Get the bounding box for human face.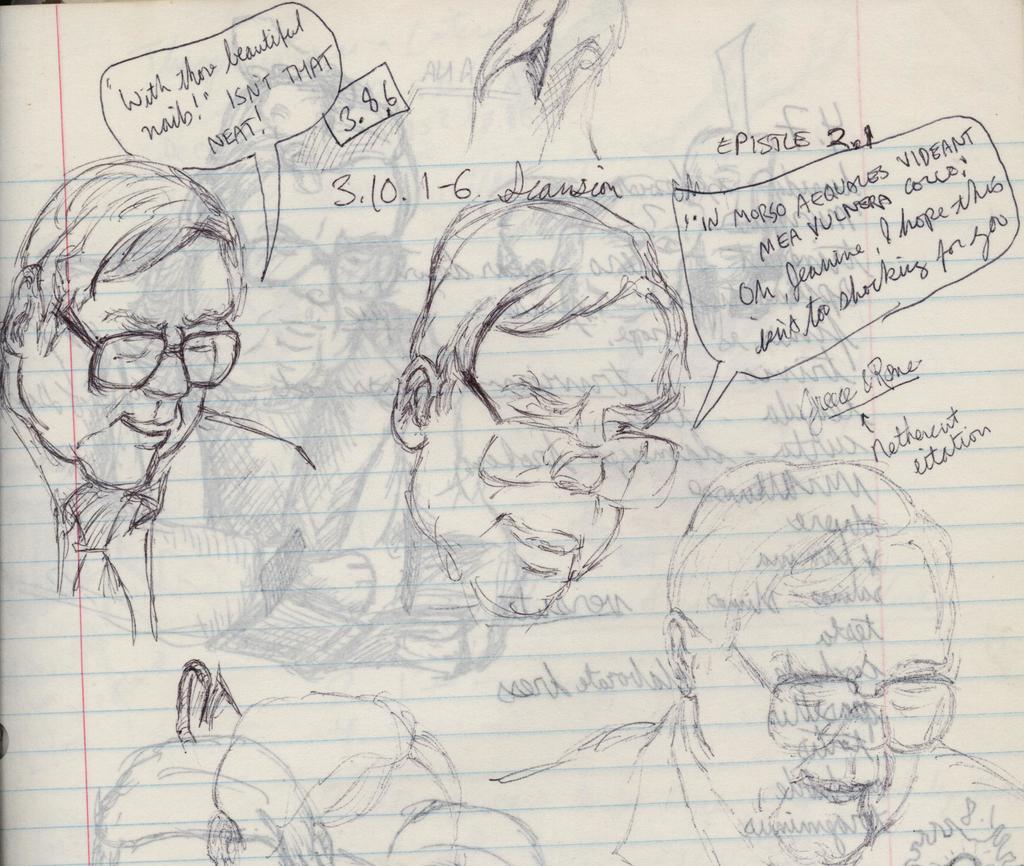
237,174,399,389.
